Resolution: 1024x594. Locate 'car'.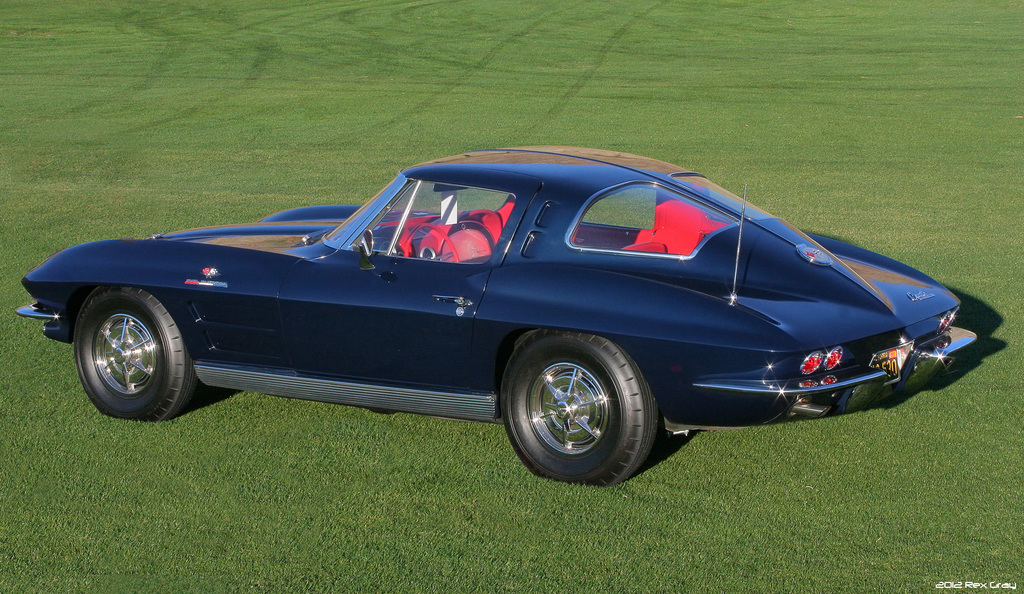
15 145 979 486.
